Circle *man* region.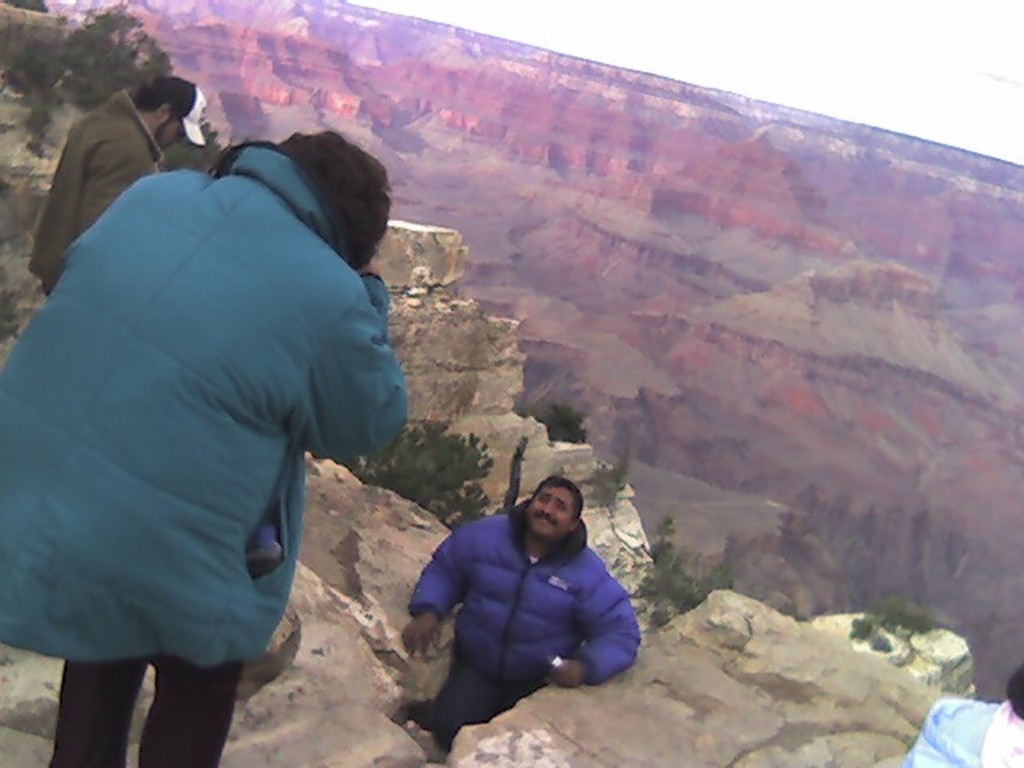
Region: rect(378, 474, 646, 734).
